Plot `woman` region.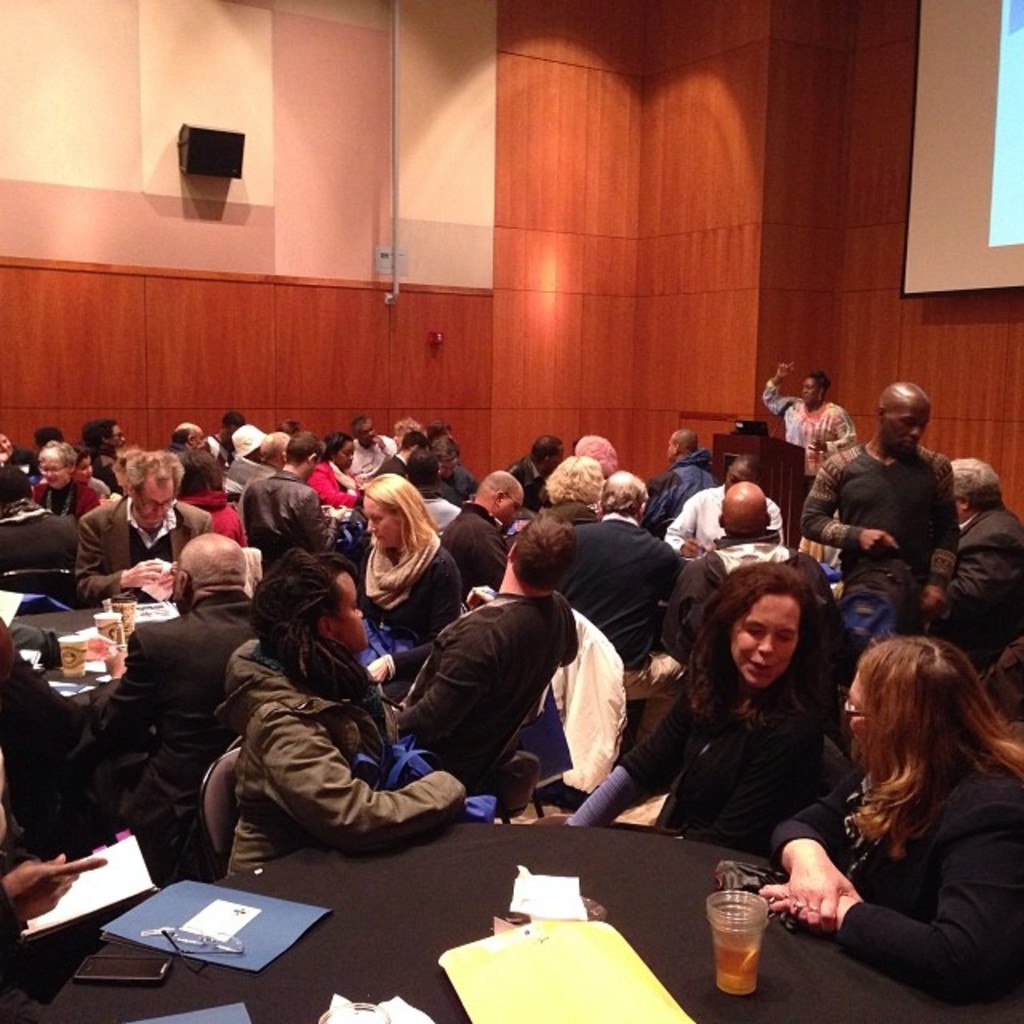
Plotted at <bbox>32, 438, 104, 518</bbox>.
